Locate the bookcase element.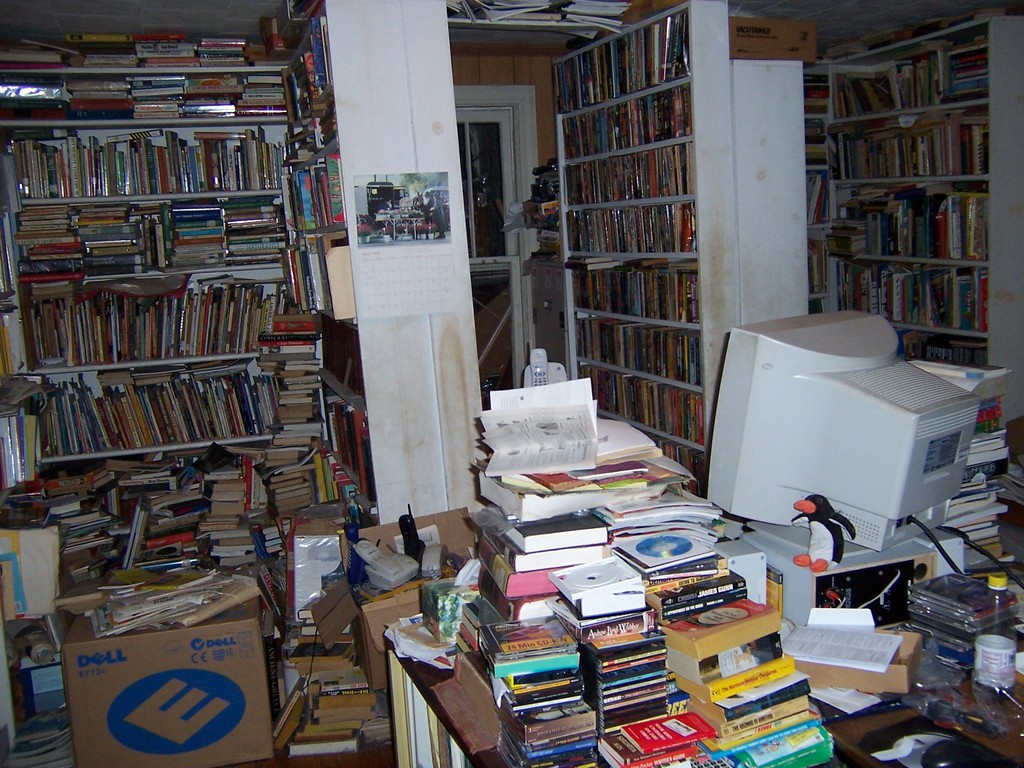
Element bbox: <bbox>555, 0, 813, 506</bbox>.
